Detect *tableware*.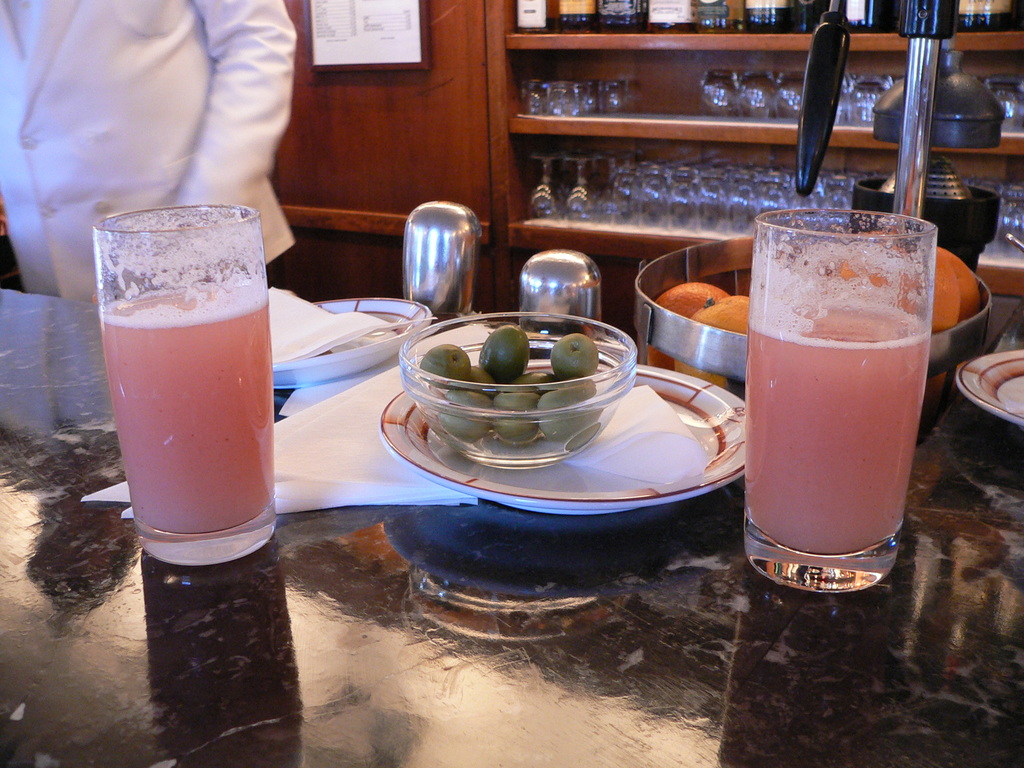
Detected at bbox=(271, 297, 433, 389).
